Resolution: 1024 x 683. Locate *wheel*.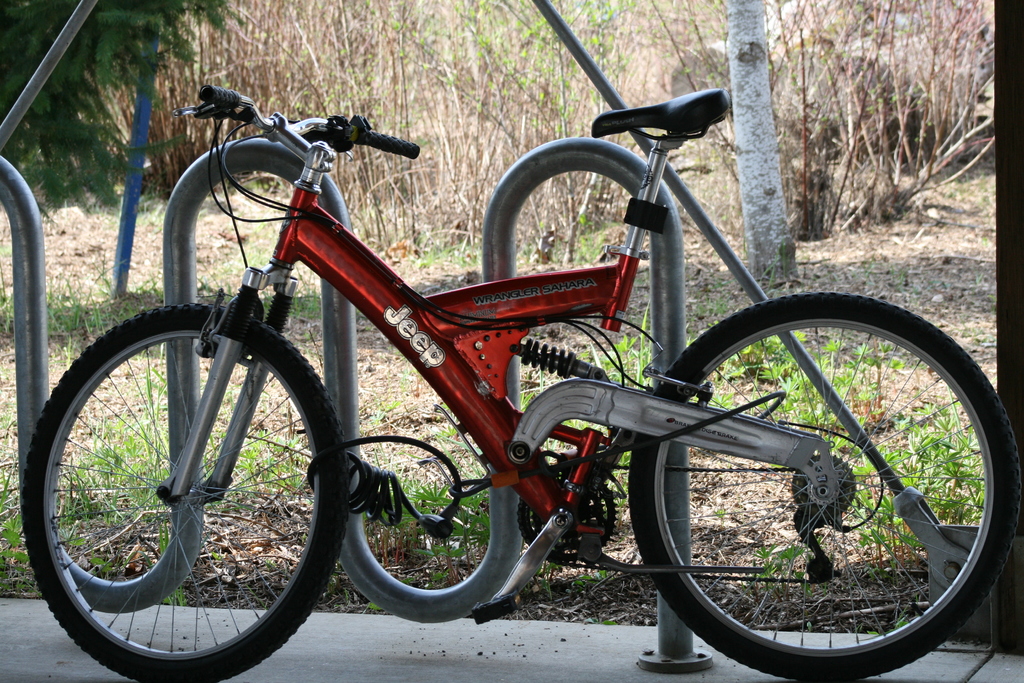
region(627, 291, 1023, 682).
